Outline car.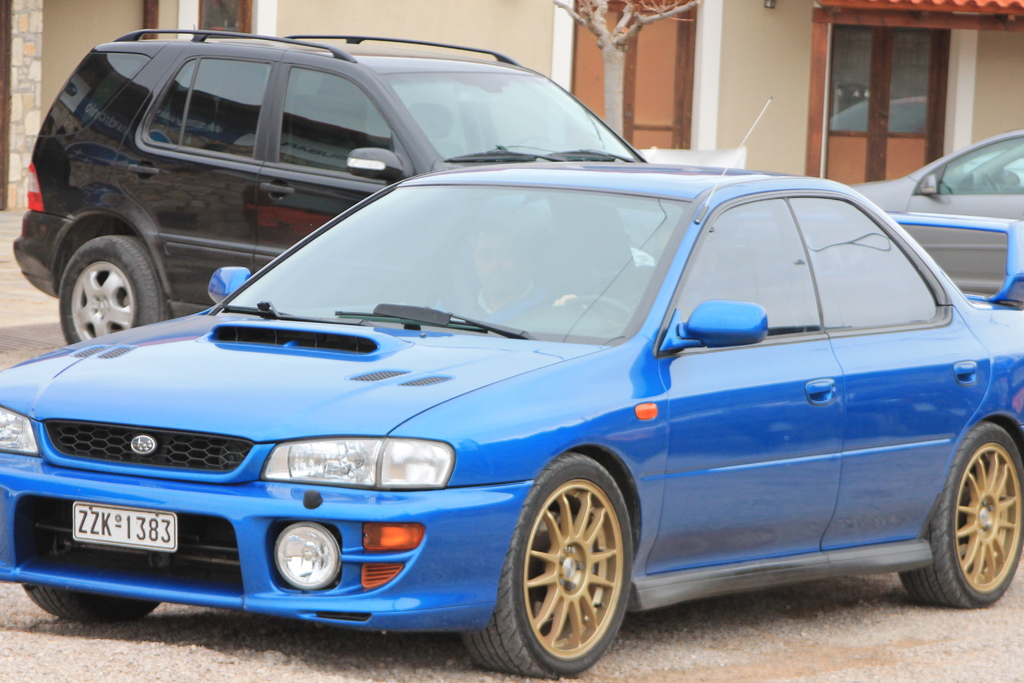
Outline: detection(10, 28, 680, 343).
